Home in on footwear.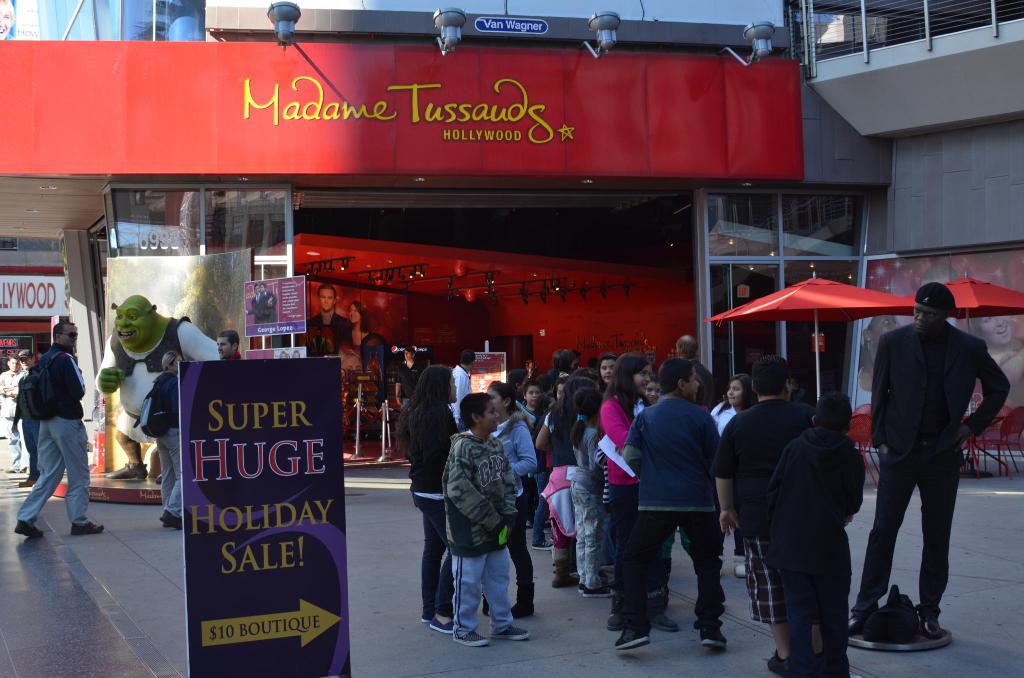
Homed in at <region>430, 617, 456, 633</region>.
